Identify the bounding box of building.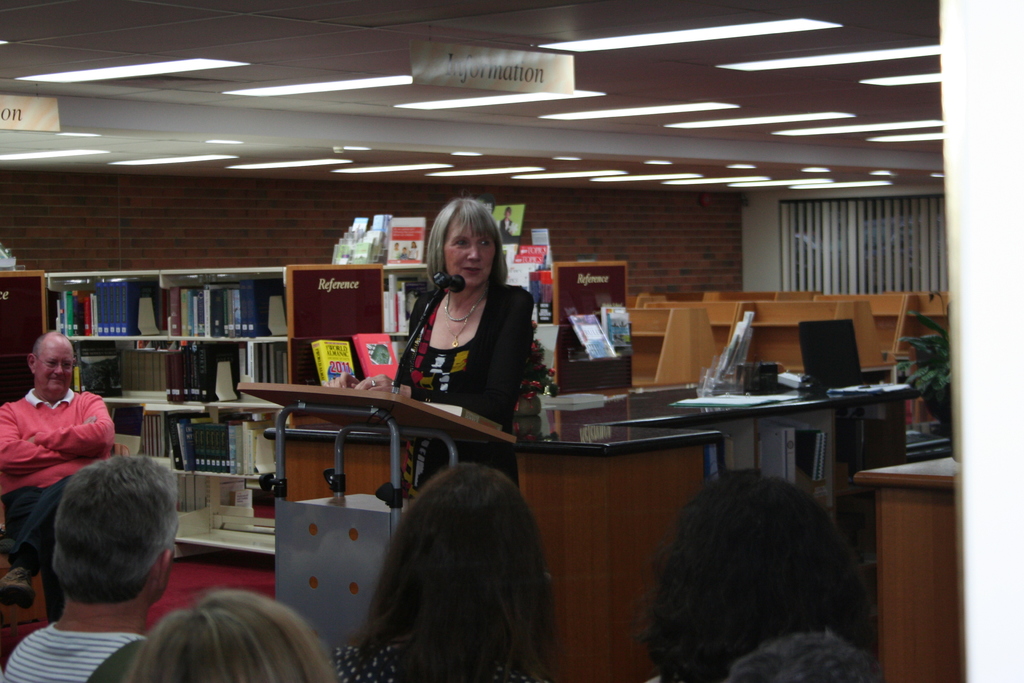
0 0 965 682.
